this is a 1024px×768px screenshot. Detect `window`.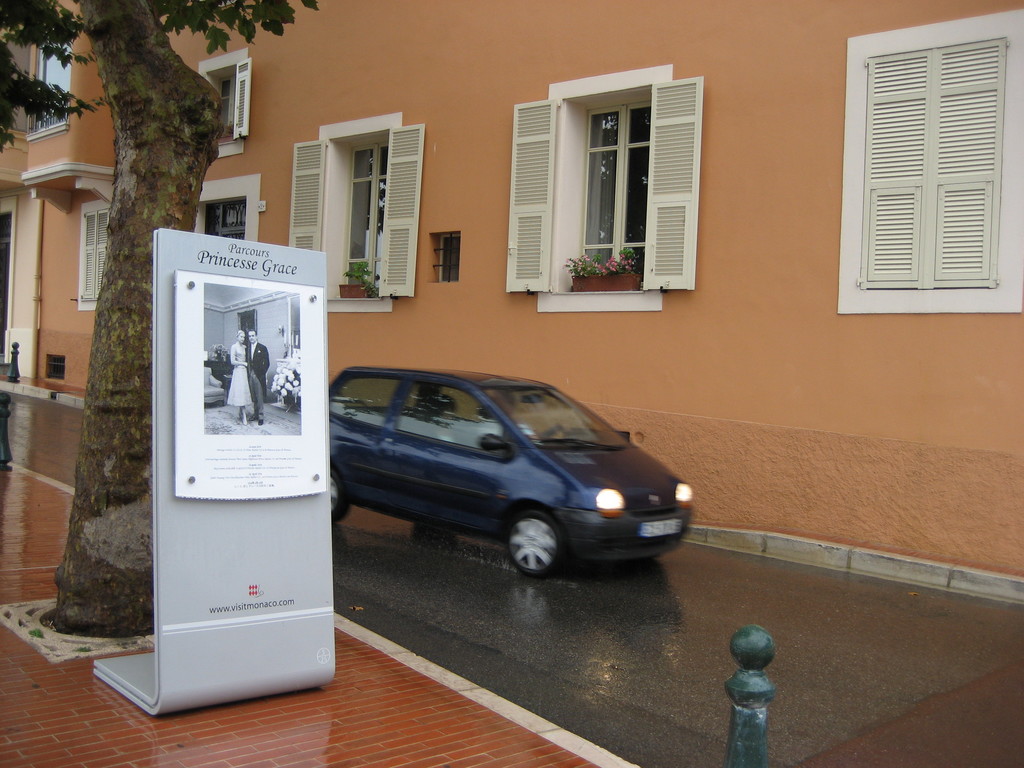
detection(326, 376, 396, 426).
